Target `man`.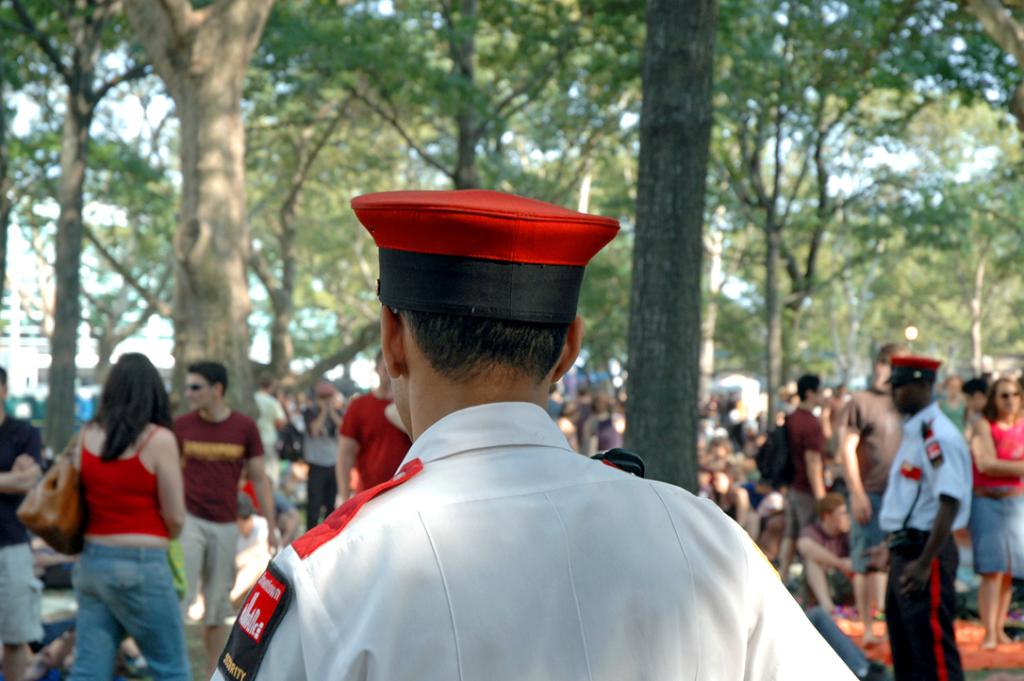
Target region: rect(0, 361, 44, 678).
